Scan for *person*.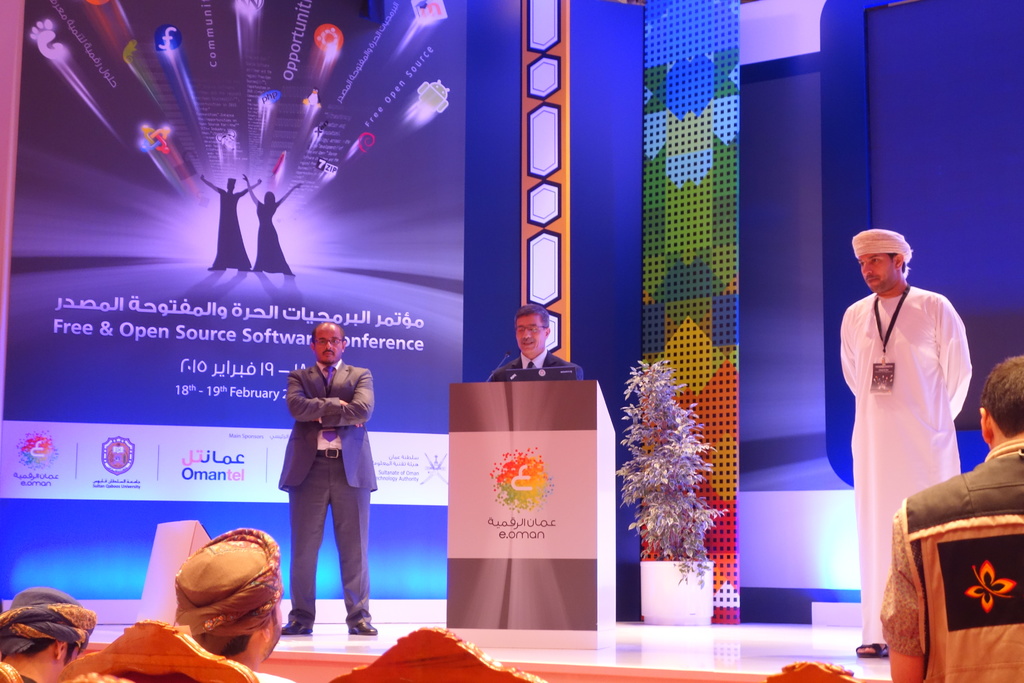
Scan result: 267 309 372 630.
